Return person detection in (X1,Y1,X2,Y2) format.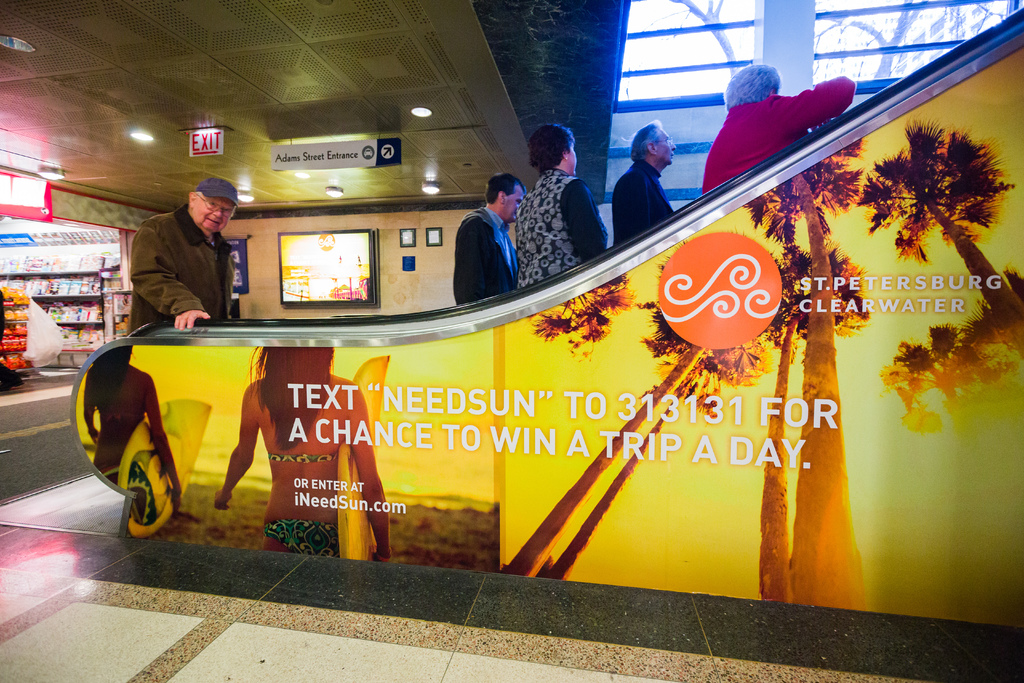
(517,124,609,292).
